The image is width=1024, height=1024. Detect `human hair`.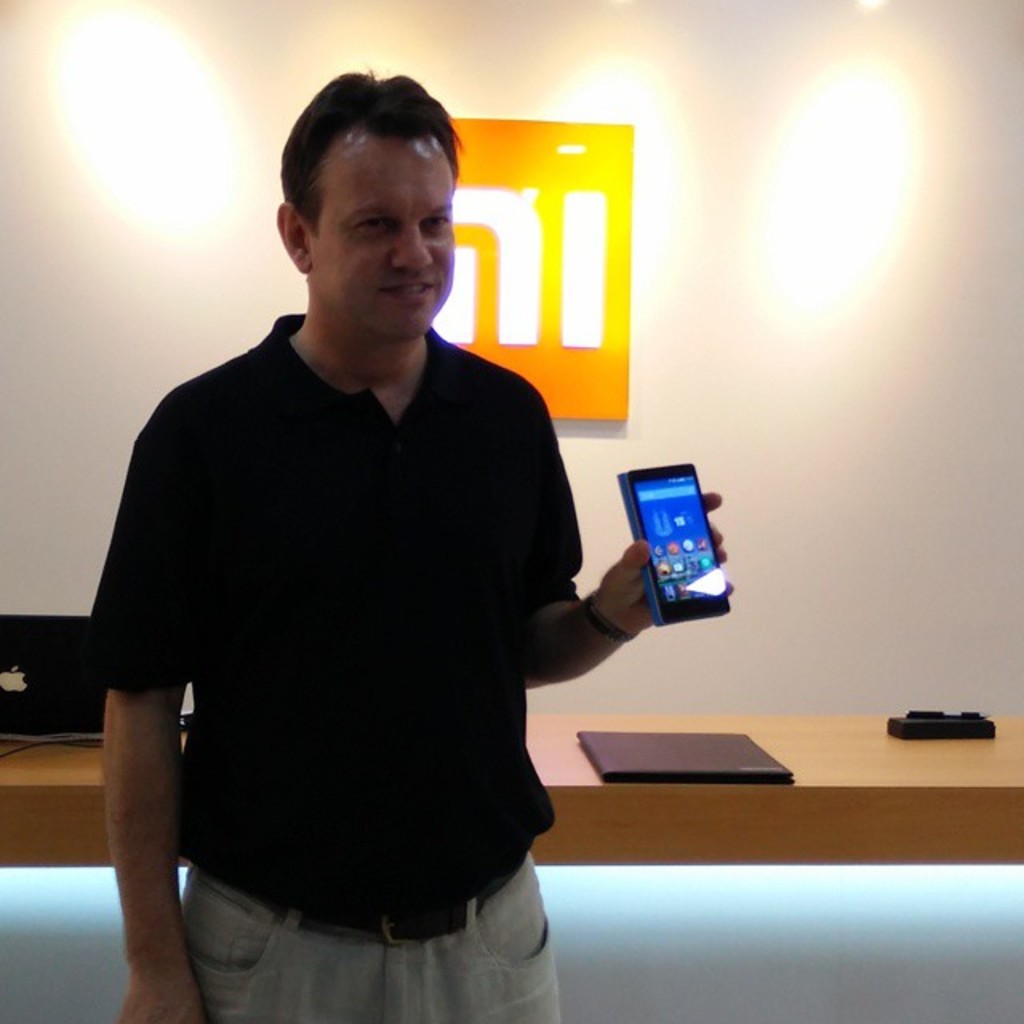
Detection: detection(280, 67, 461, 240).
